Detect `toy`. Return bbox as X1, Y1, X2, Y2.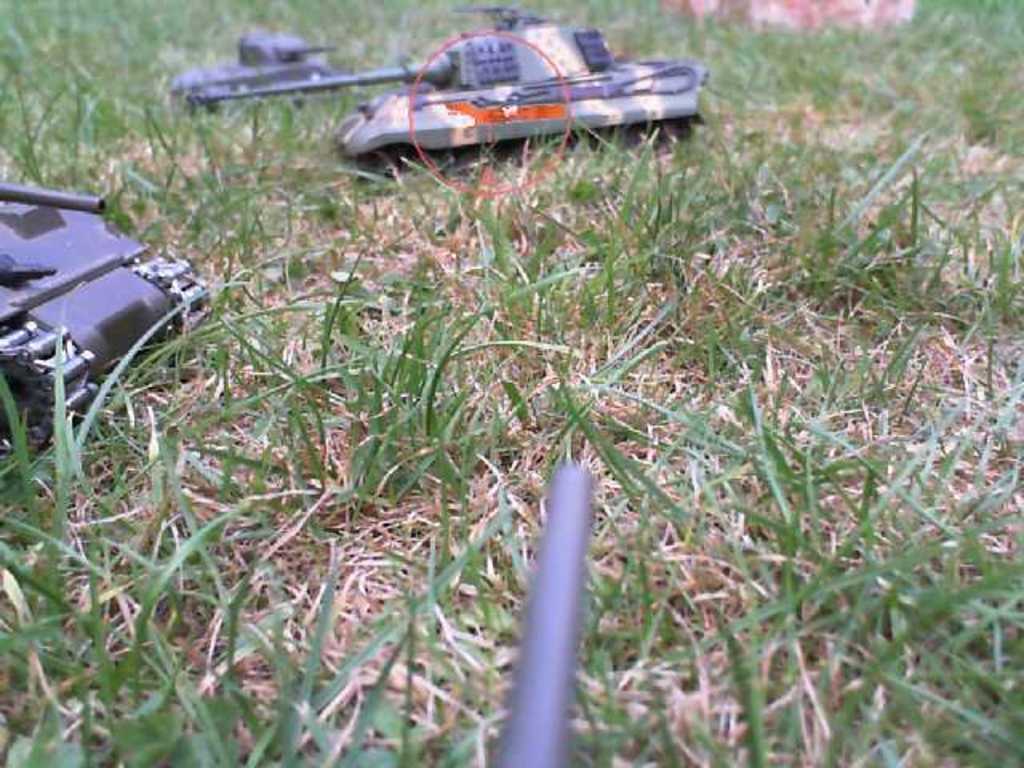
168, 0, 704, 176.
